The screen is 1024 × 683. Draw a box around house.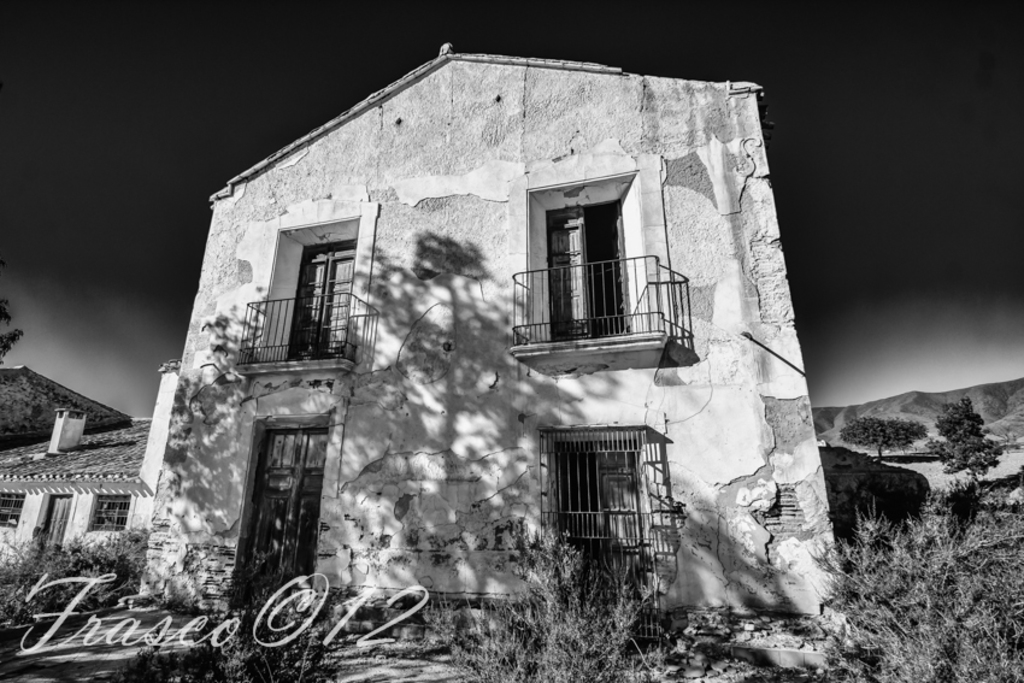
<box>147,1,859,636</box>.
